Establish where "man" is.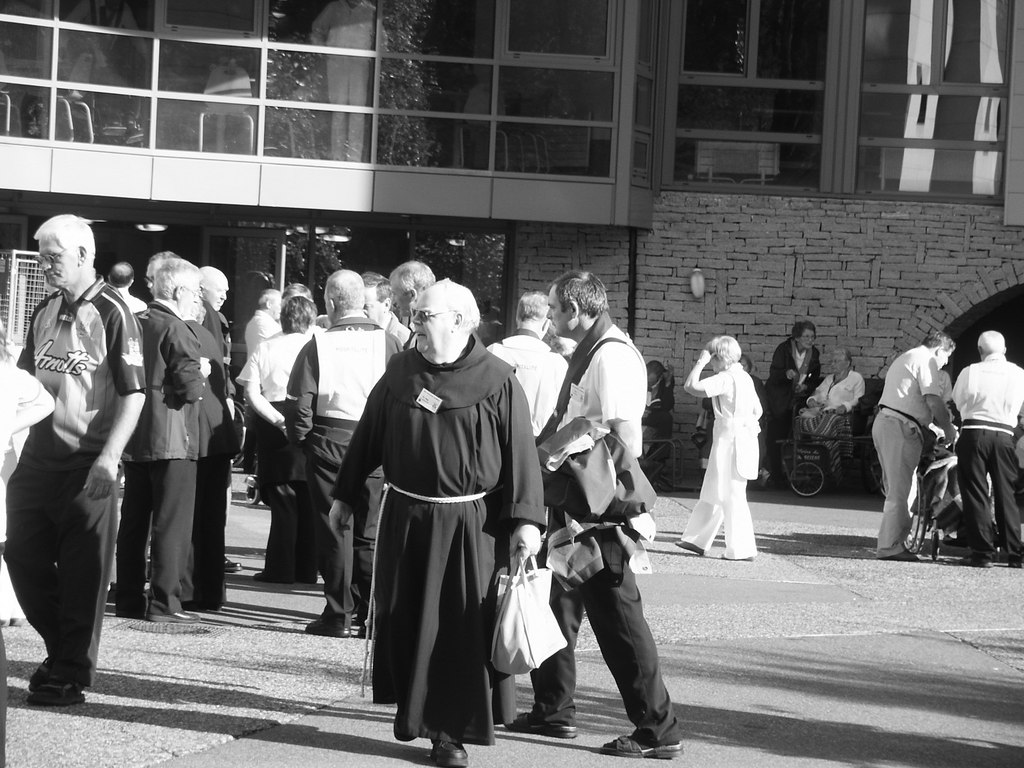
Established at [x1=864, y1=327, x2=956, y2=554].
